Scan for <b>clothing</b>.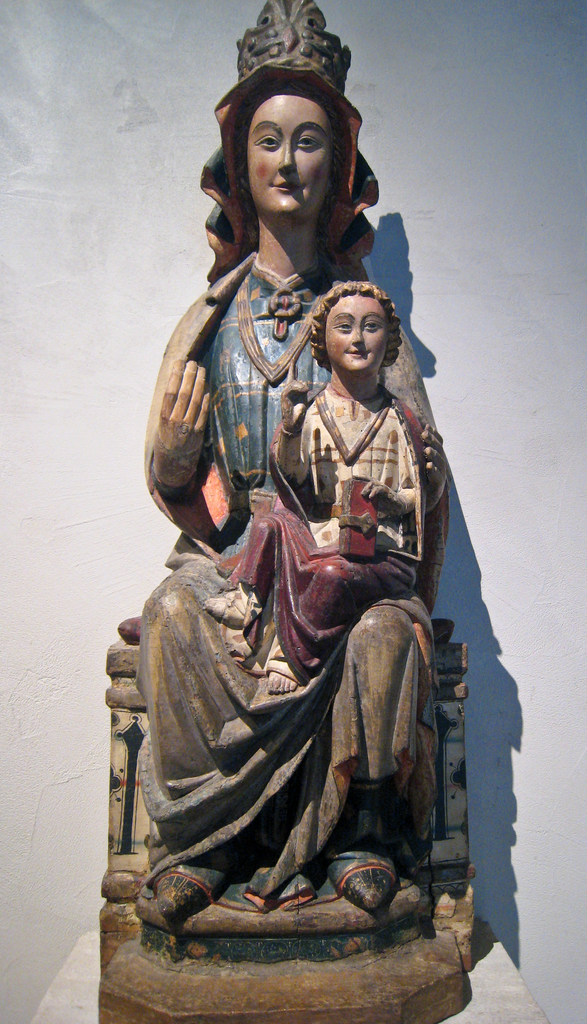
Scan result: BBox(138, 237, 442, 916).
